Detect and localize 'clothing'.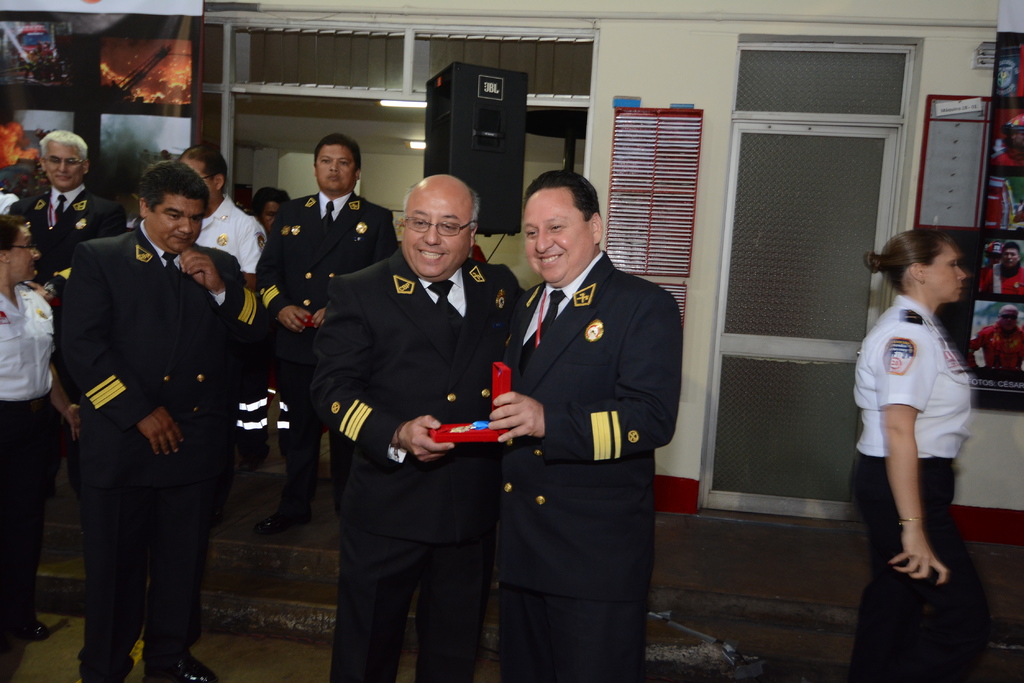
Localized at <box>310,251,535,682</box>.
